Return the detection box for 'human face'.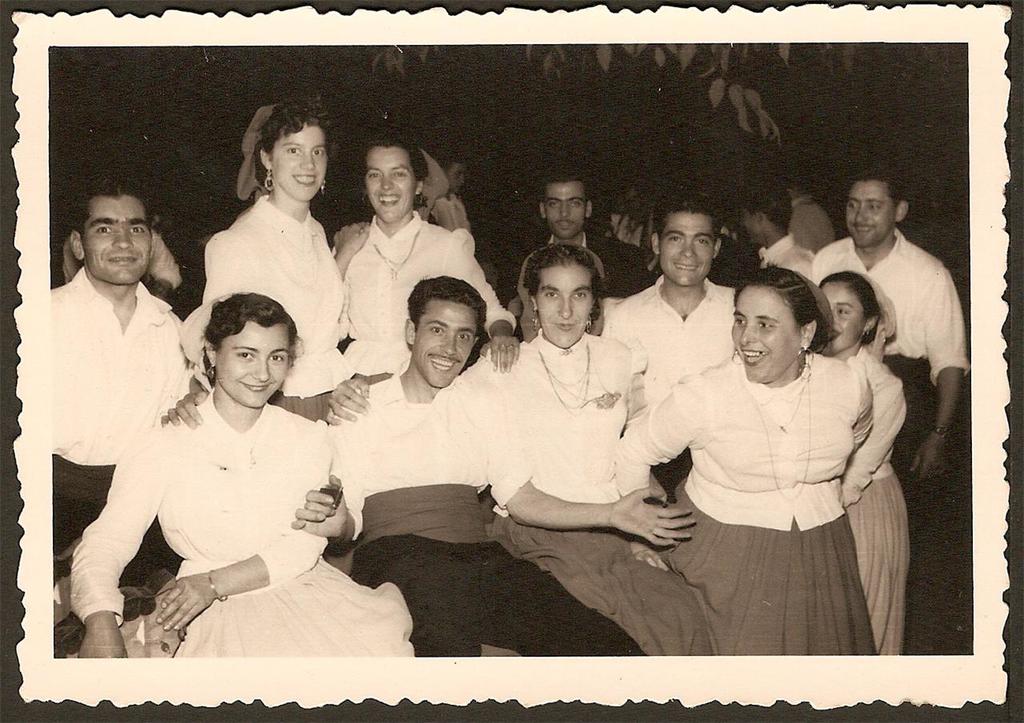
(left=82, top=198, right=152, bottom=278).
